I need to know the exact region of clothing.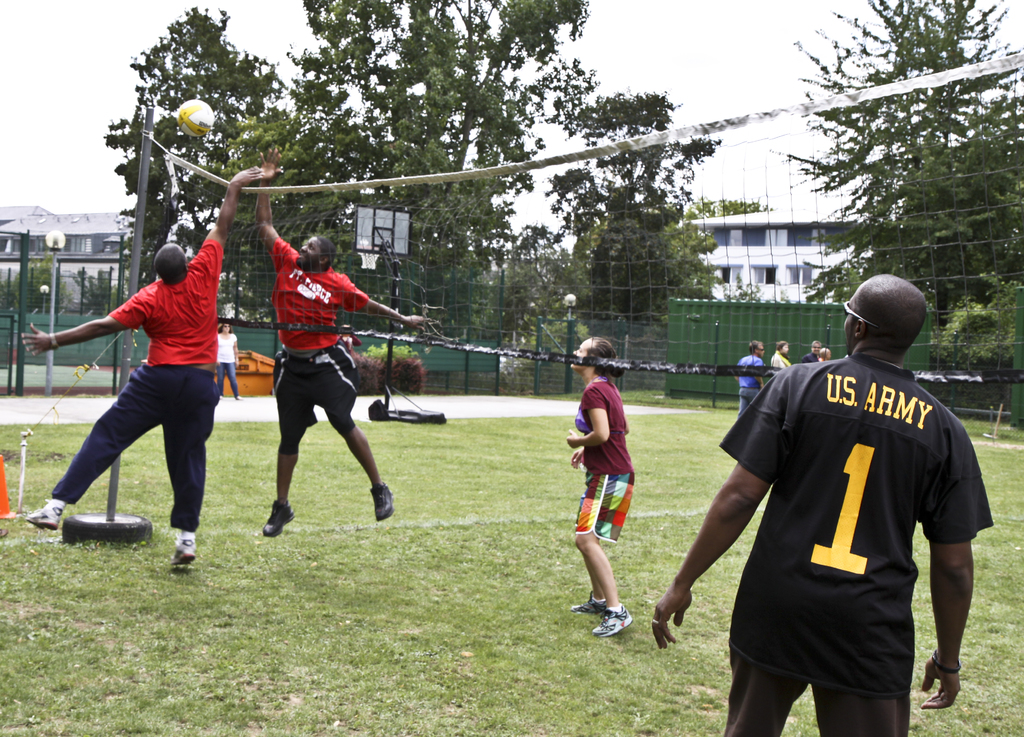
Region: 732:351:762:419.
